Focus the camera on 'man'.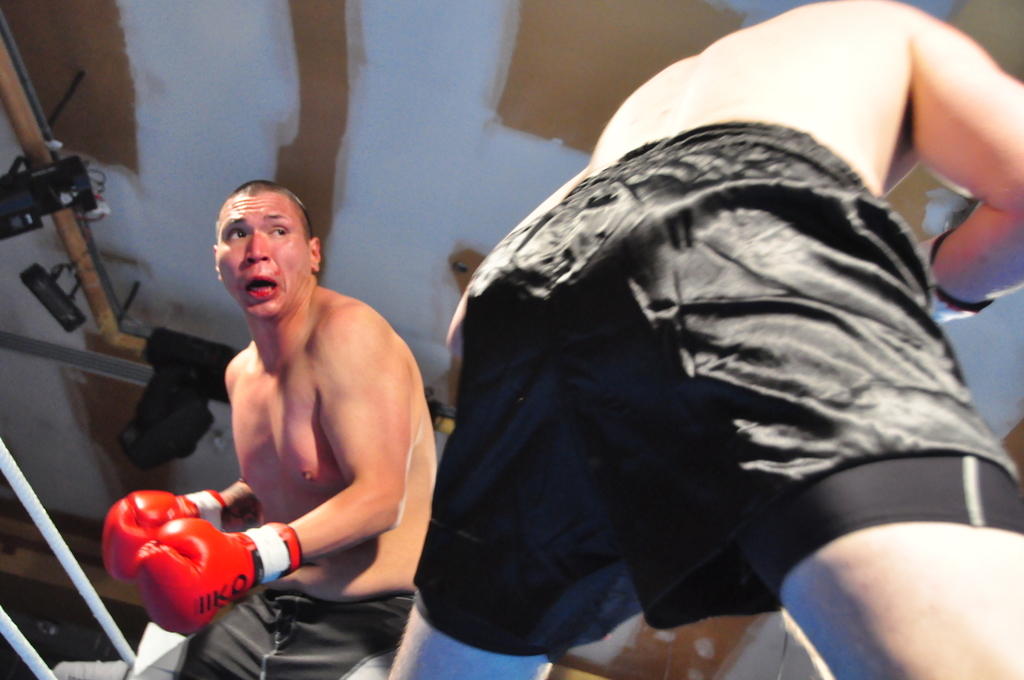
Focus region: box(155, 167, 454, 663).
